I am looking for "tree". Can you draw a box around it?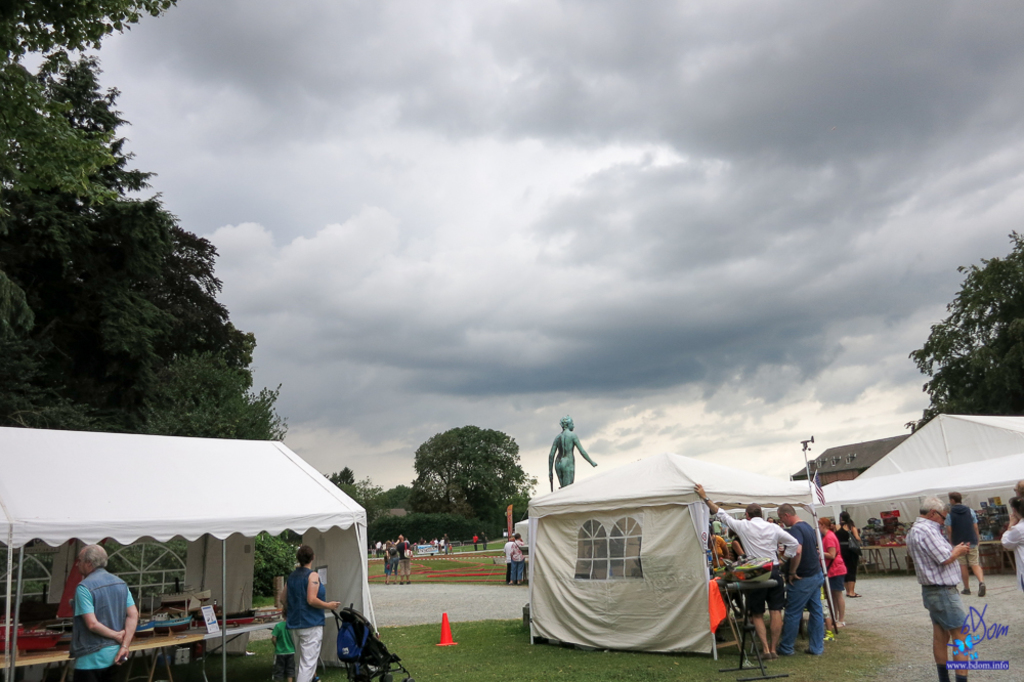
Sure, the bounding box is bbox=[322, 466, 377, 541].
